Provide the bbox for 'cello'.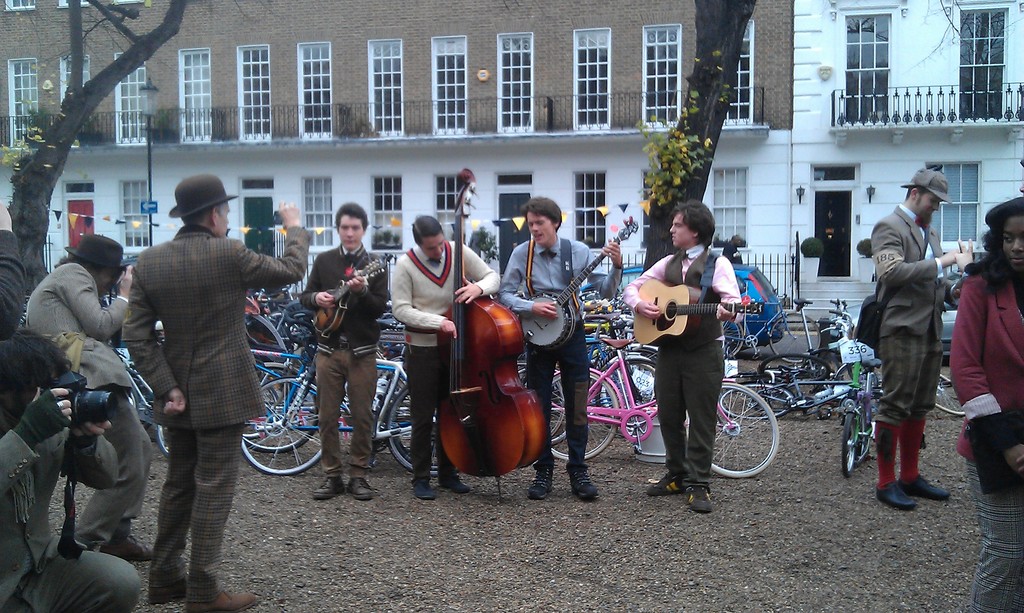
[435,166,543,500].
